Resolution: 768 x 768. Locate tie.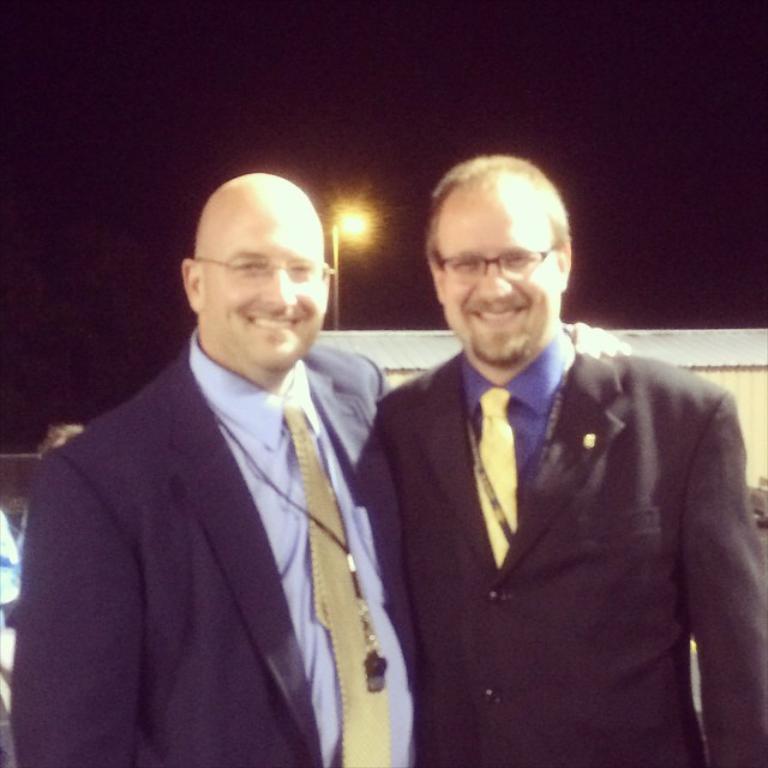
{"left": 472, "top": 385, "right": 518, "bottom": 570}.
